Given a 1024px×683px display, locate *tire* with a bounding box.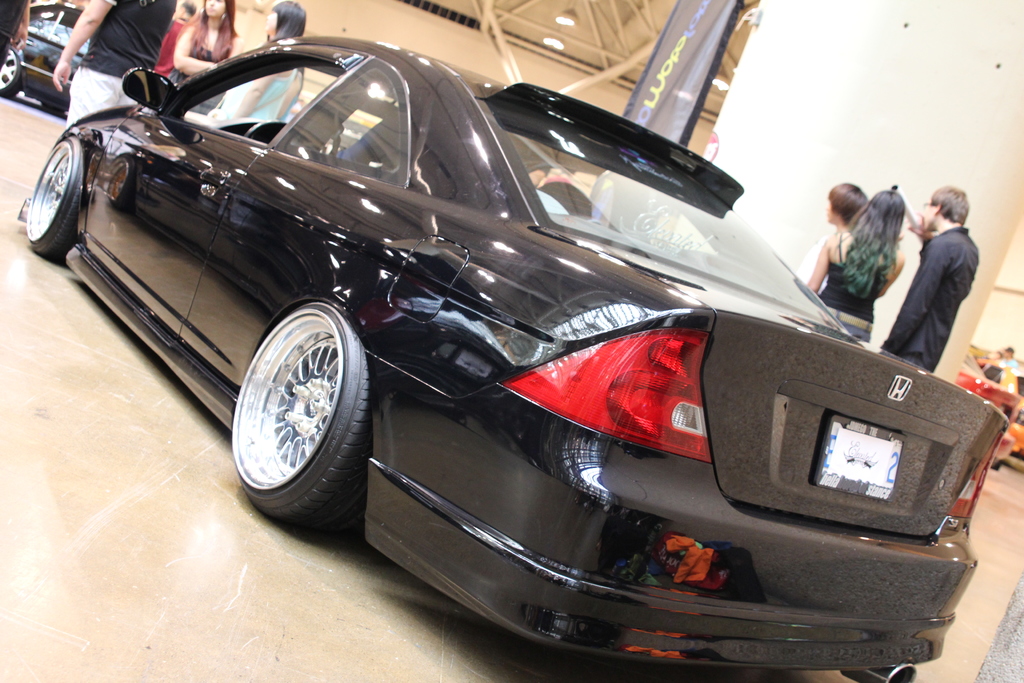
Located: [x1=228, y1=272, x2=369, y2=540].
